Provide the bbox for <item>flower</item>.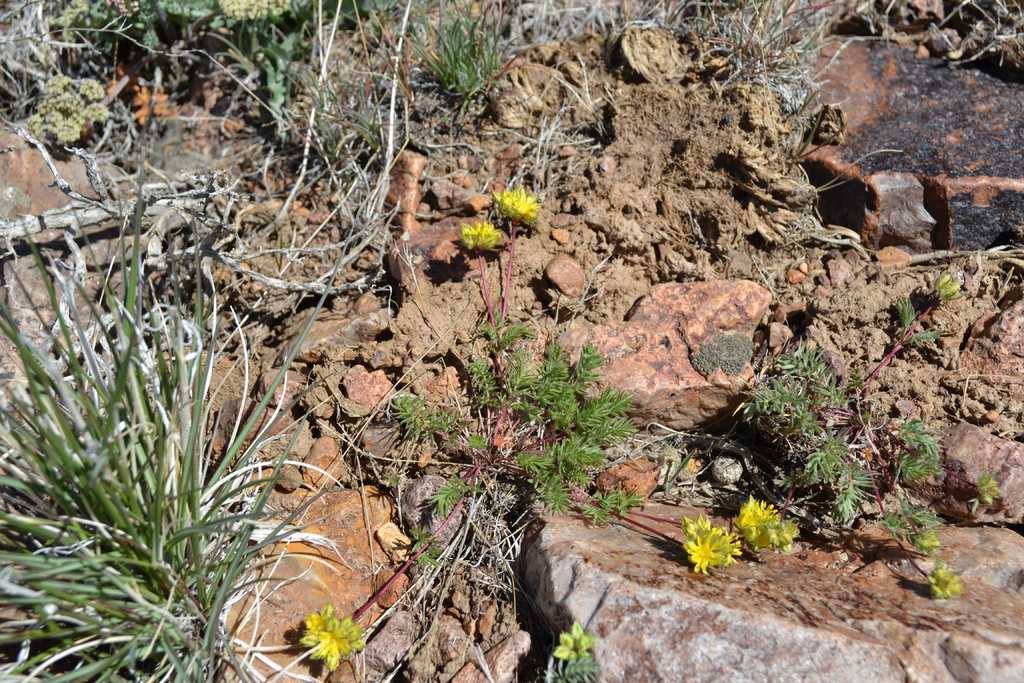
292,604,394,667.
